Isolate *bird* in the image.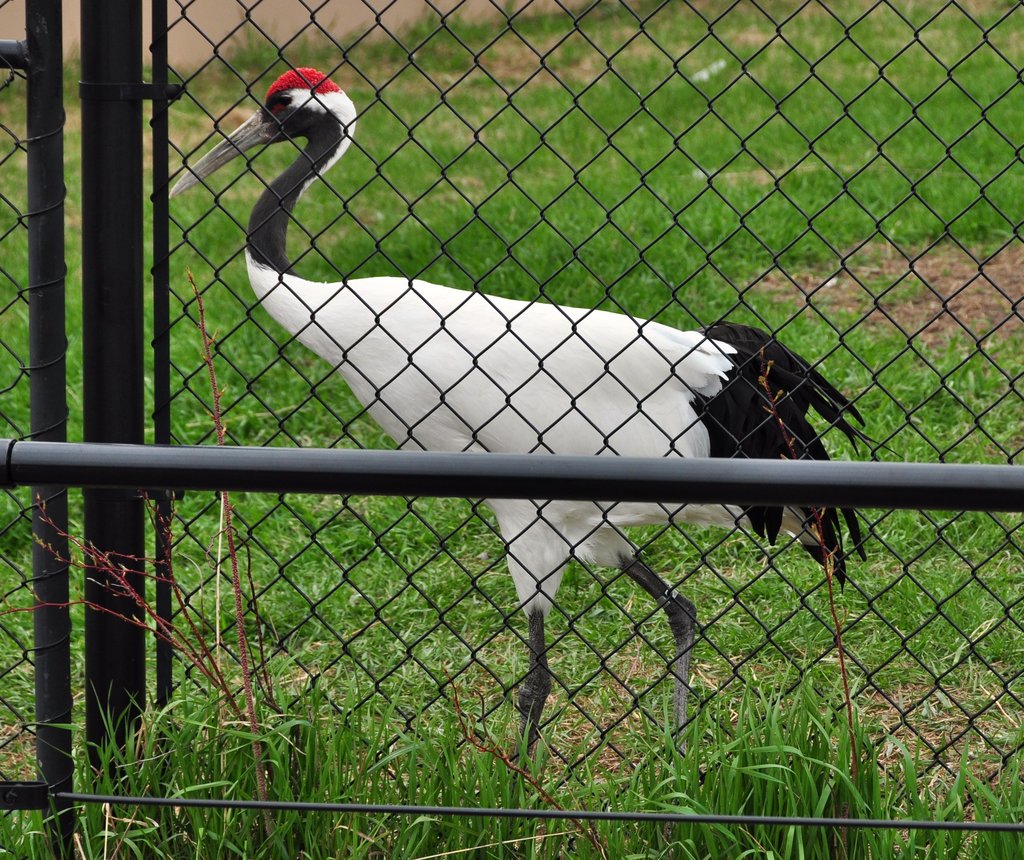
Isolated region: [x1=189, y1=58, x2=881, y2=738].
